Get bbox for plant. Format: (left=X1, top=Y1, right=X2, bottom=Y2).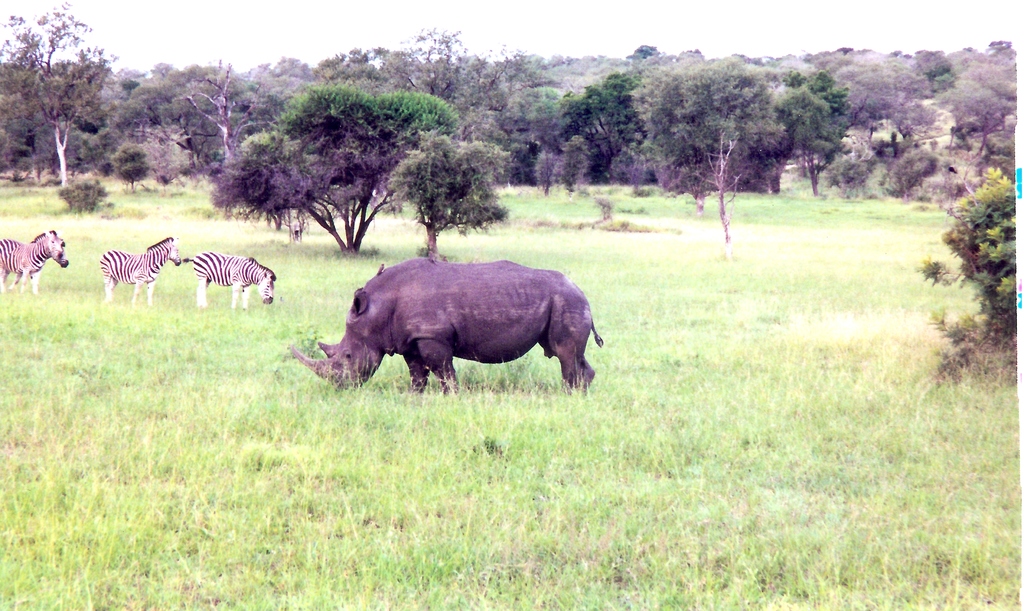
(left=391, top=133, right=510, bottom=258).
